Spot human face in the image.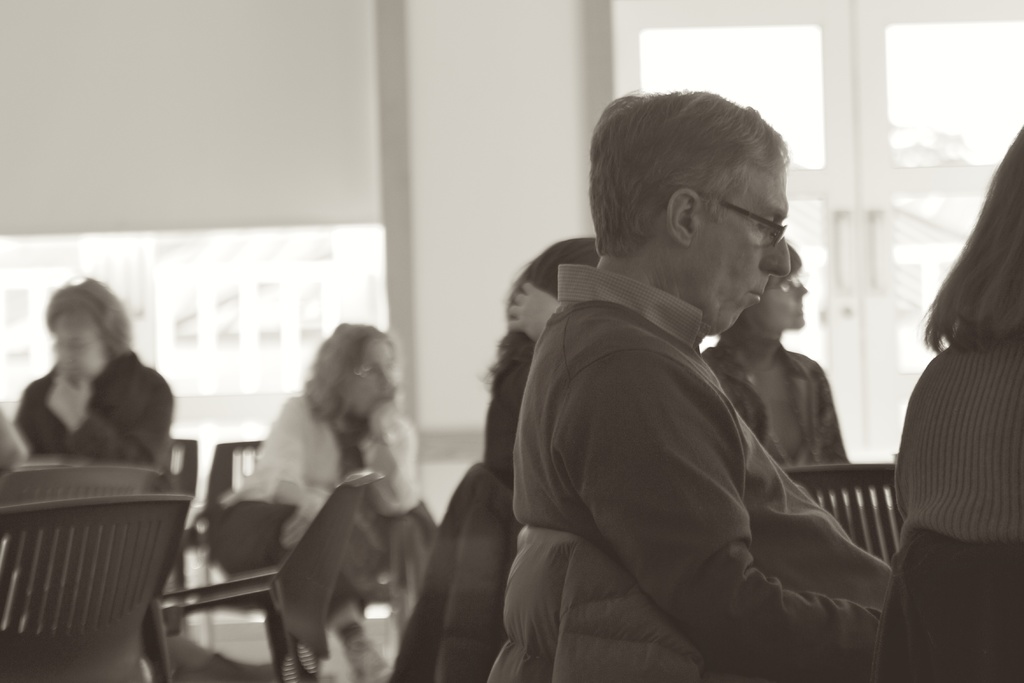
human face found at 61:319:113:388.
